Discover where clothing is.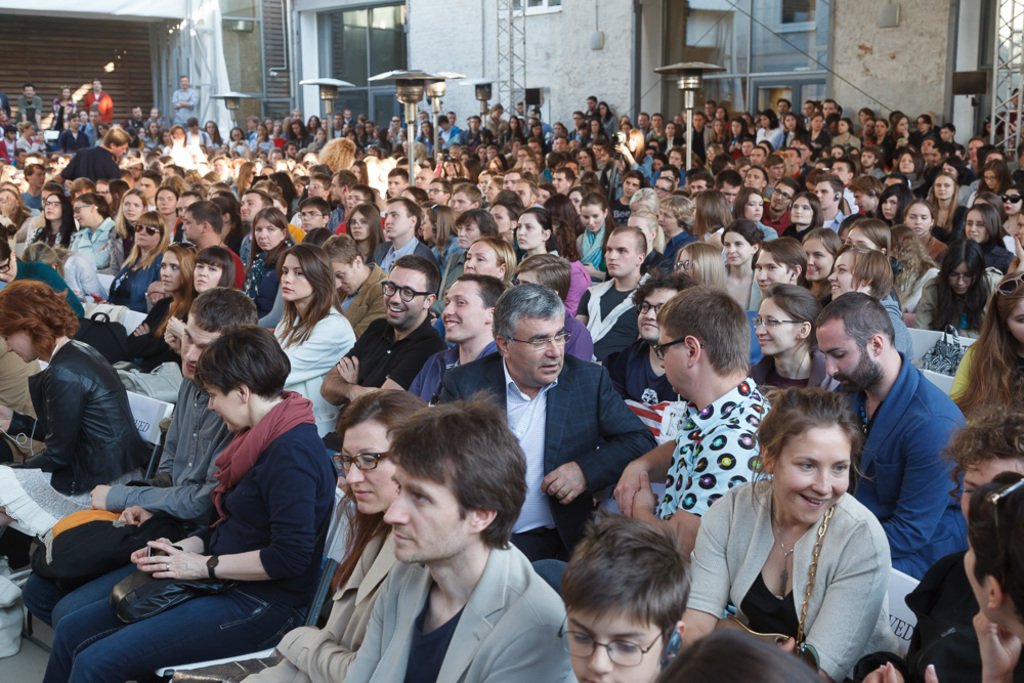
Discovered at x1=717 y1=259 x2=779 y2=387.
